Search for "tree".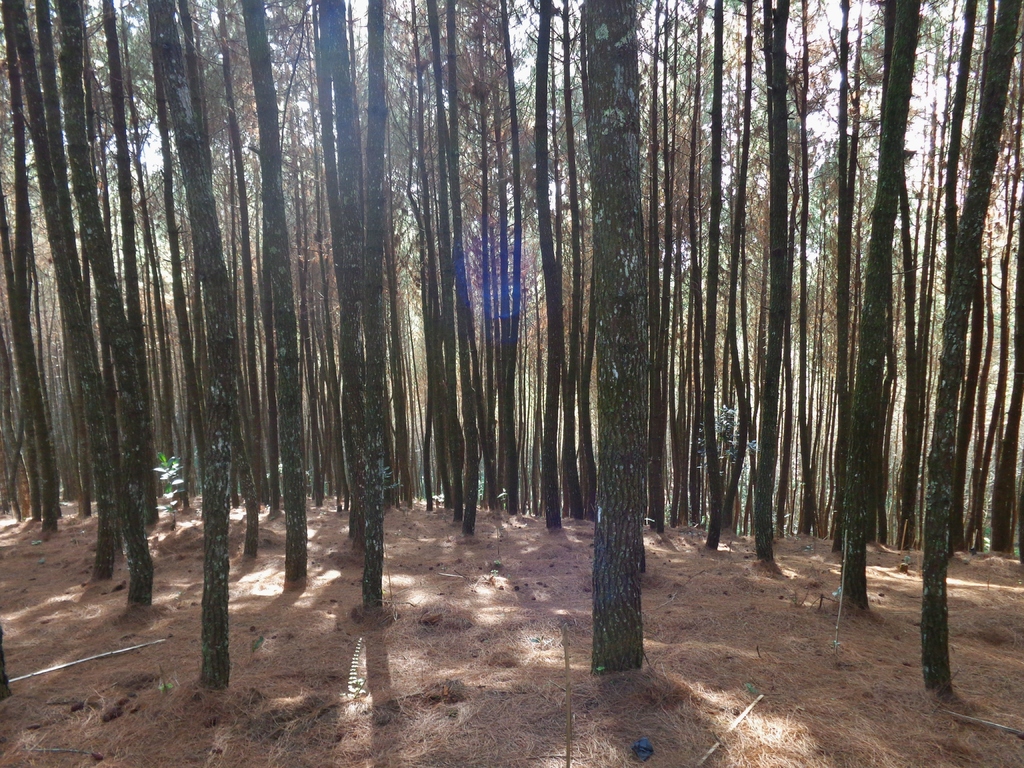
Found at region(1, 0, 97, 545).
